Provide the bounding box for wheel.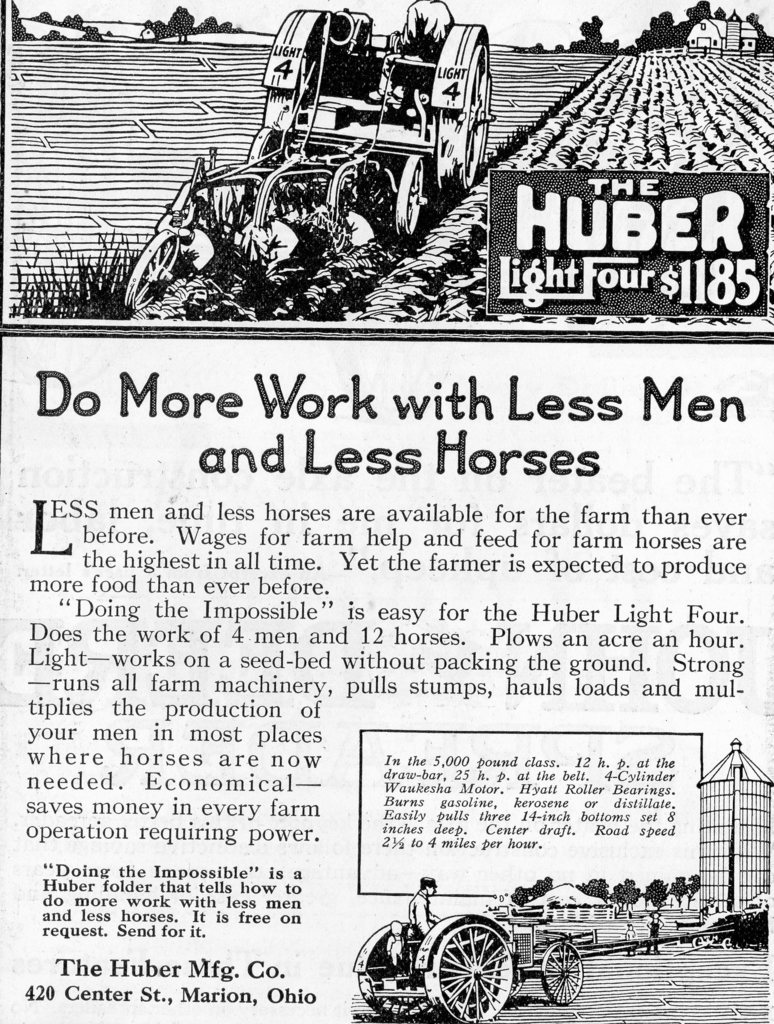
x1=544 y1=944 x2=584 y2=1009.
